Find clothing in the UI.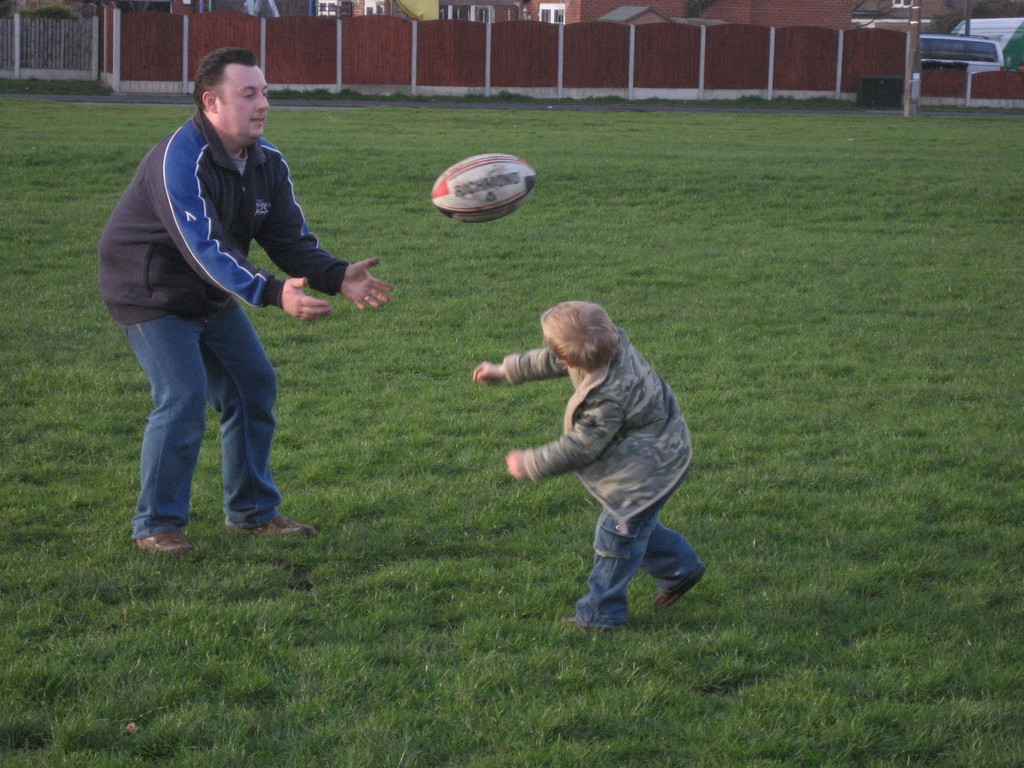
UI element at pyautogui.locateOnScreen(100, 101, 355, 514).
